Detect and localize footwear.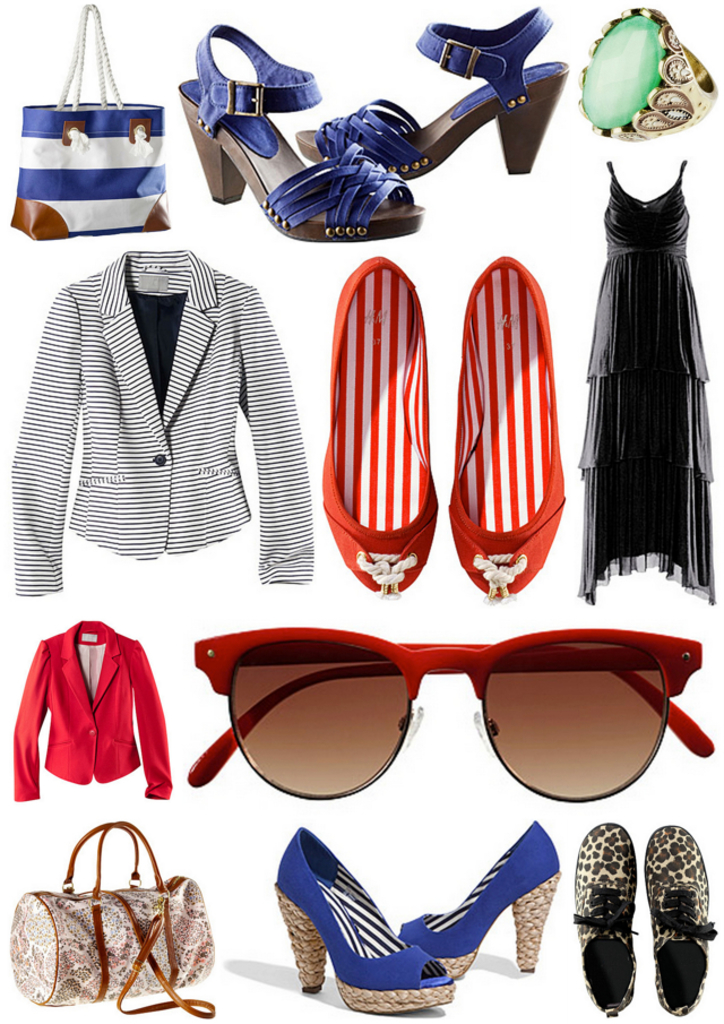
Localized at box=[396, 819, 562, 974].
